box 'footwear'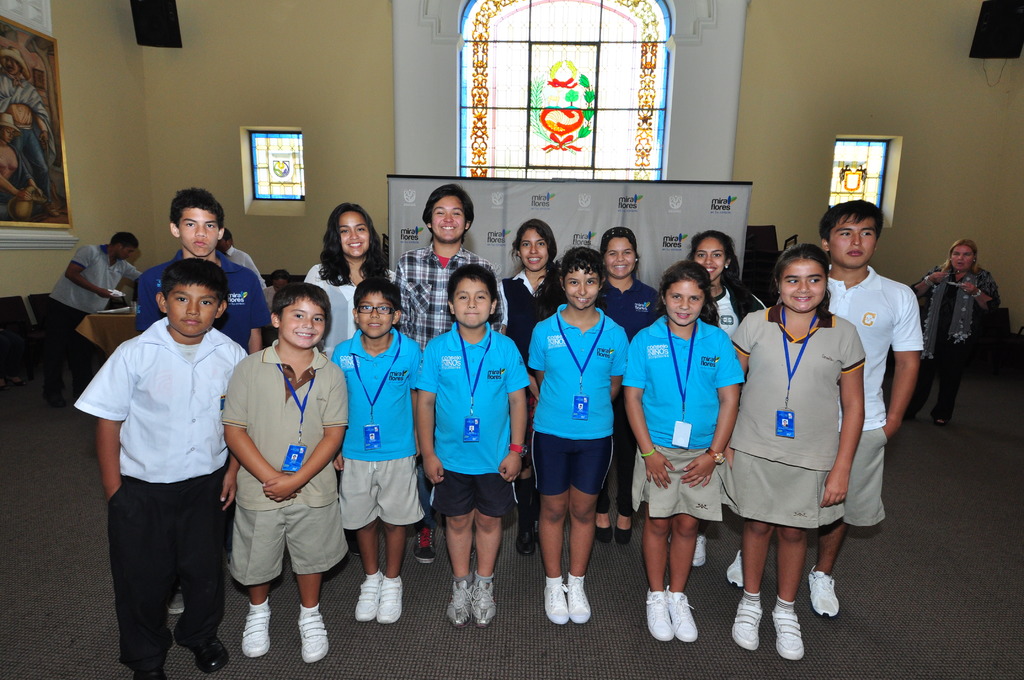
447:579:473:630
